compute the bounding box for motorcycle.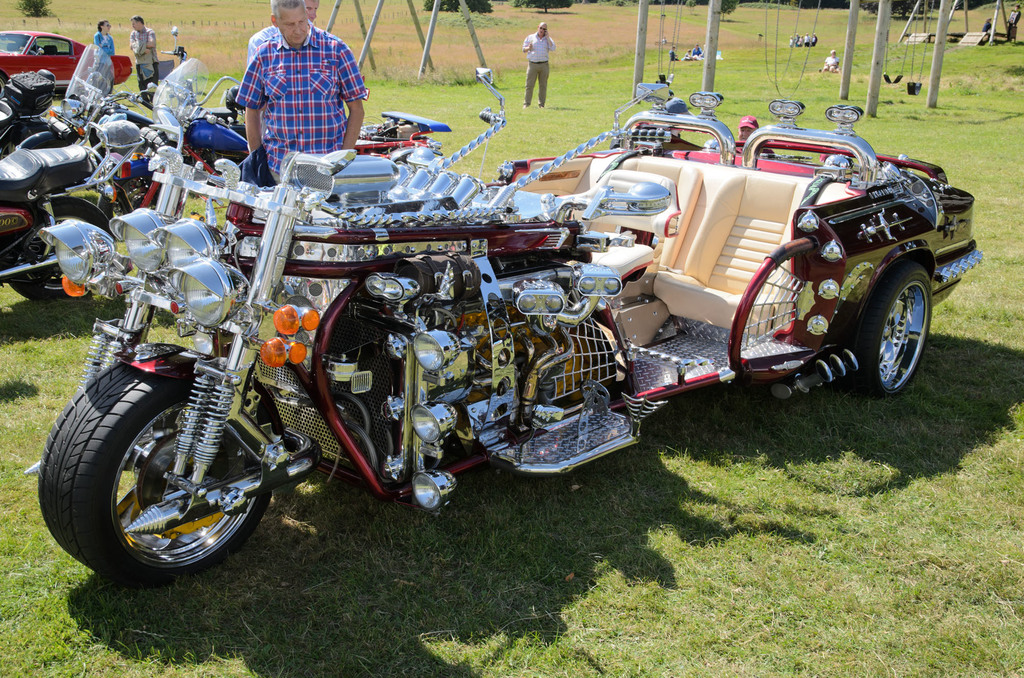
select_region(109, 57, 452, 217).
